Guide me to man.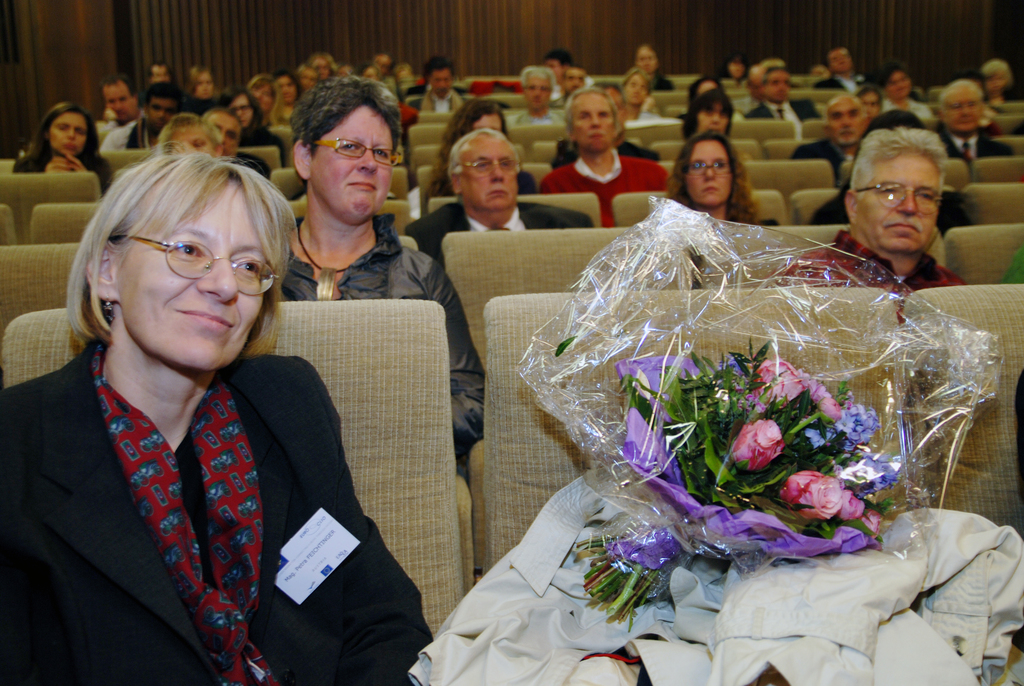
Guidance: Rect(786, 91, 870, 195).
